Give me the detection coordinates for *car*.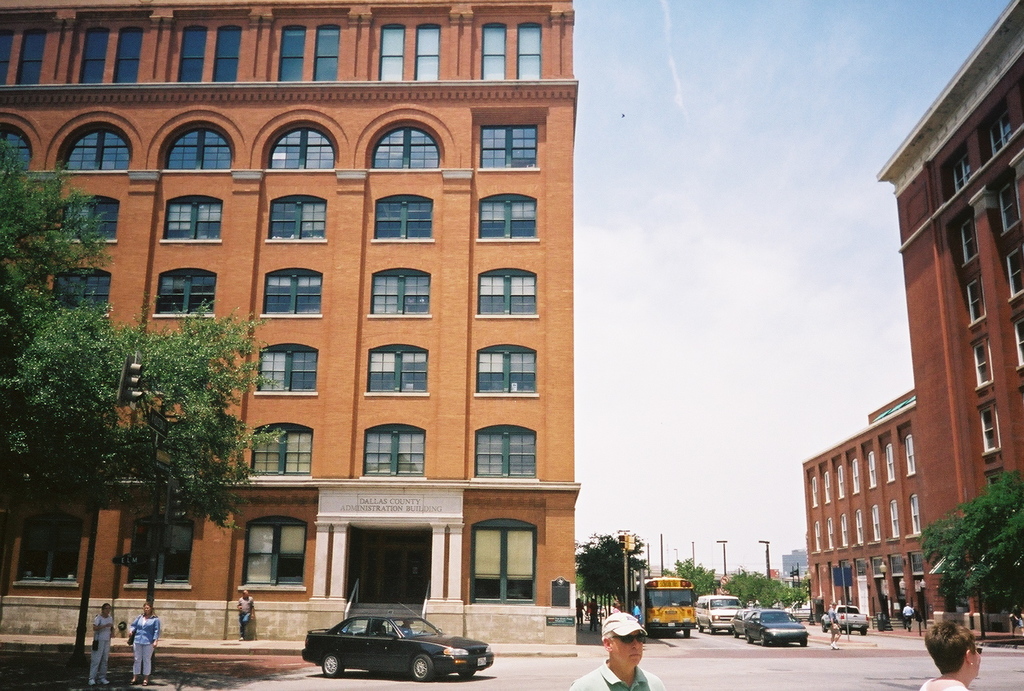
{"left": 295, "top": 603, "right": 480, "bottom": 686}.
